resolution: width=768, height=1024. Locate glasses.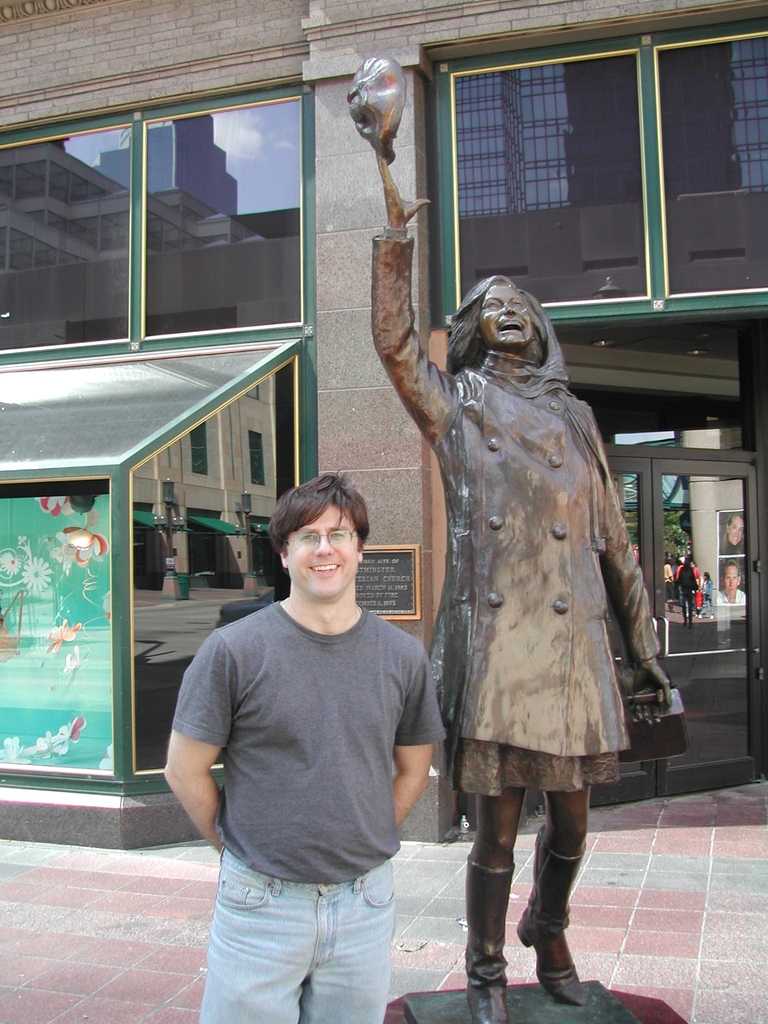
bbox=[292, 527, 353, 549].
